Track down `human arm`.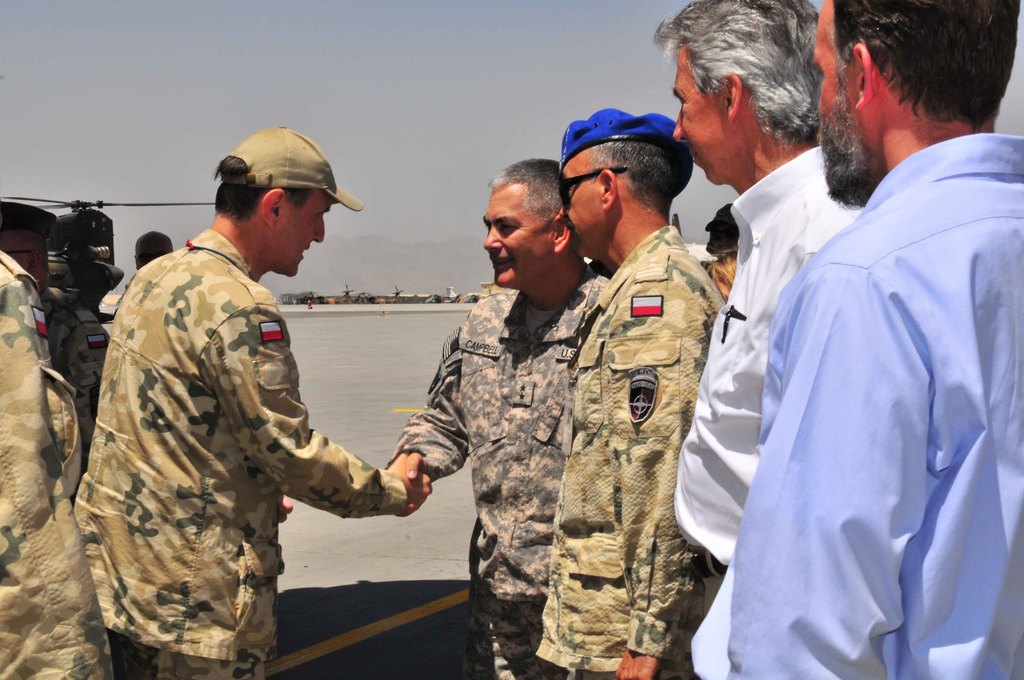
Tracked to (left=609, top=274, right=717, bottom=679).
